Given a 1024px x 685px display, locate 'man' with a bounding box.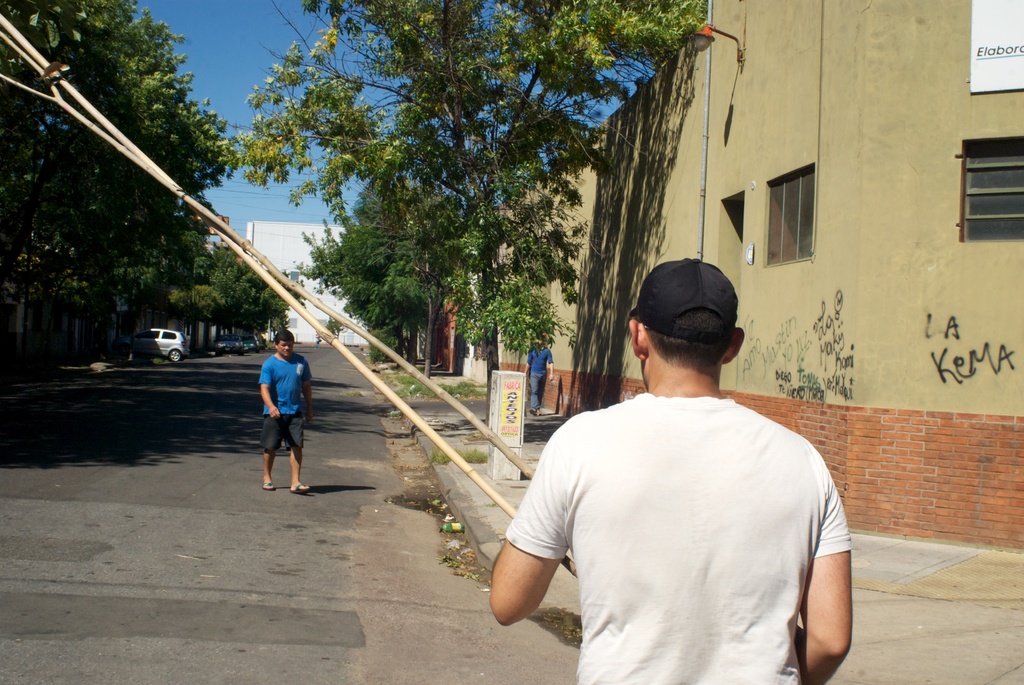
Located: (257,329,312,496).
